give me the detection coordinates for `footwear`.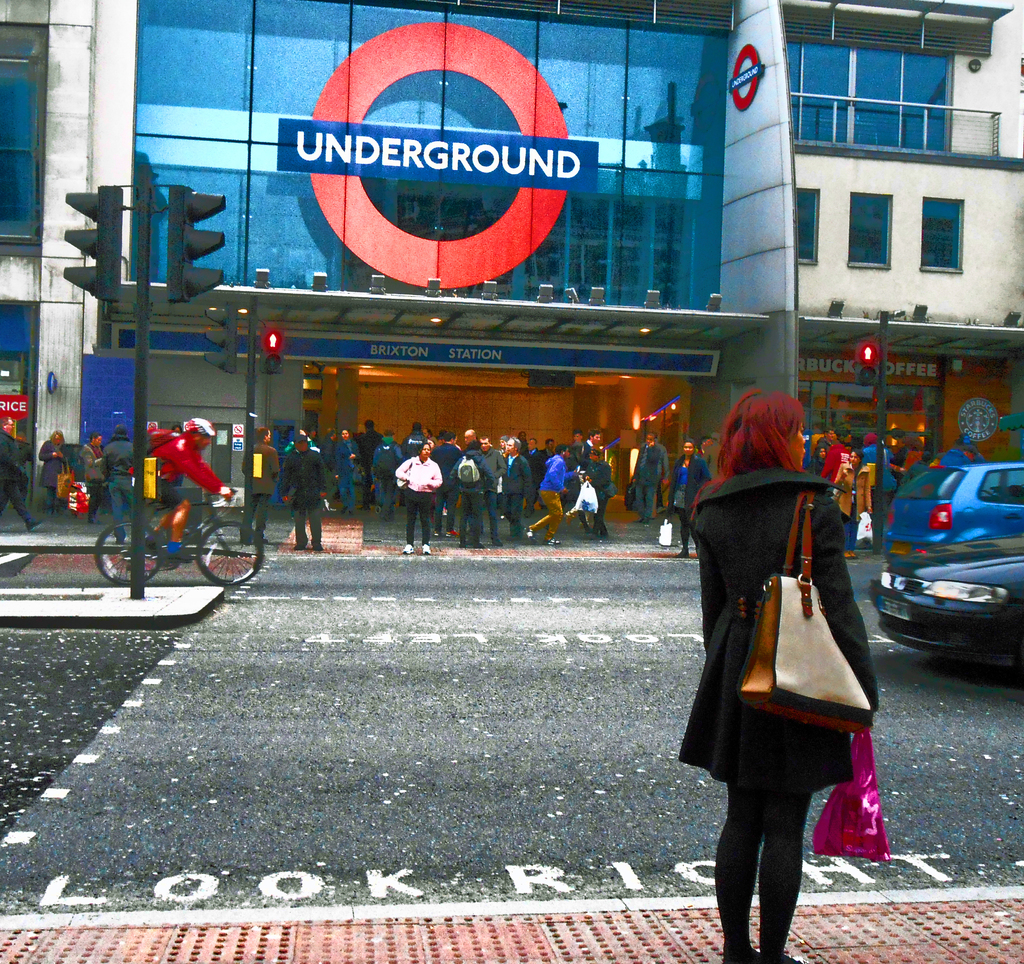
[x1=434, y1=531, x2=437, y2=538].
